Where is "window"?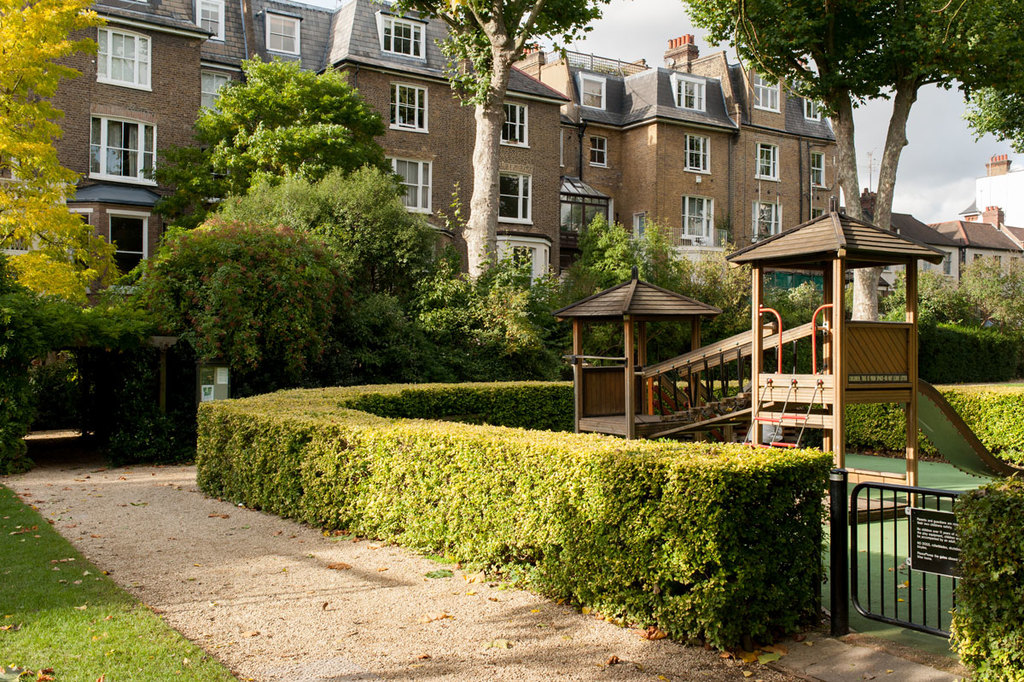
(802, 86, 823, 124).
